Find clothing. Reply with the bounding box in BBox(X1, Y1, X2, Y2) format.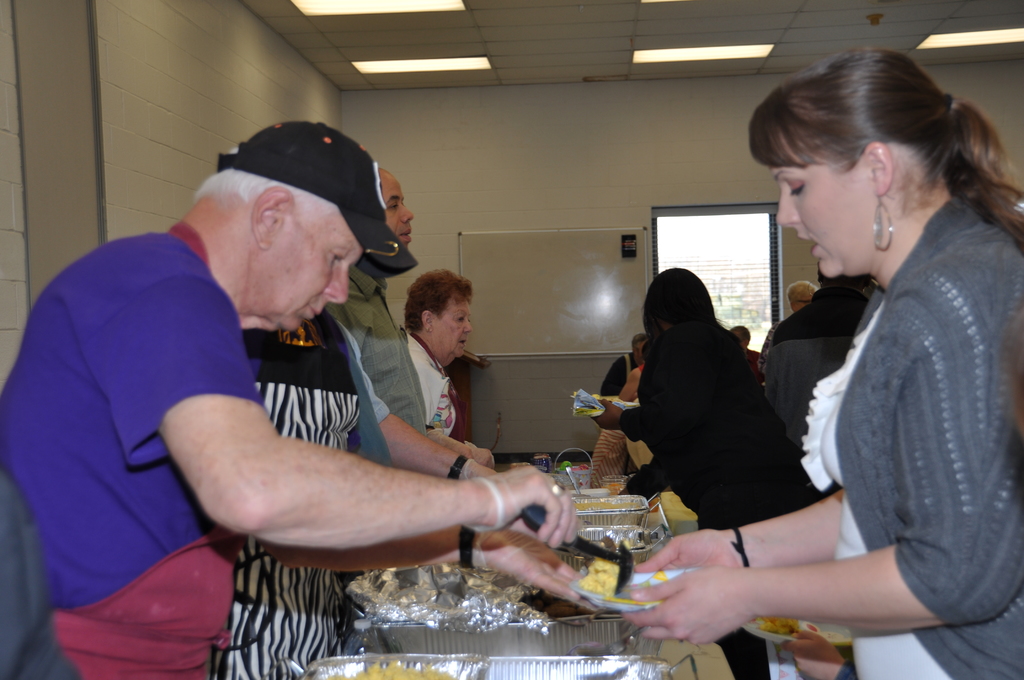
BBox(210, 305, 365, 679).
